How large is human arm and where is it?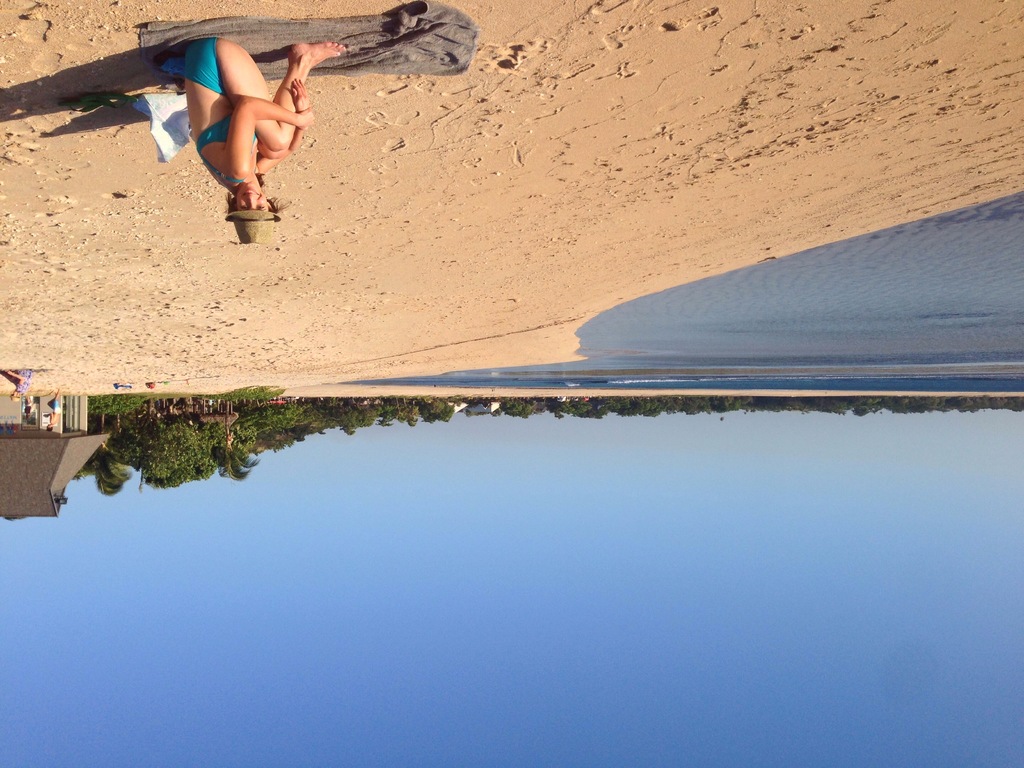
Bounding box: rect(218, 102, 312, 180).
